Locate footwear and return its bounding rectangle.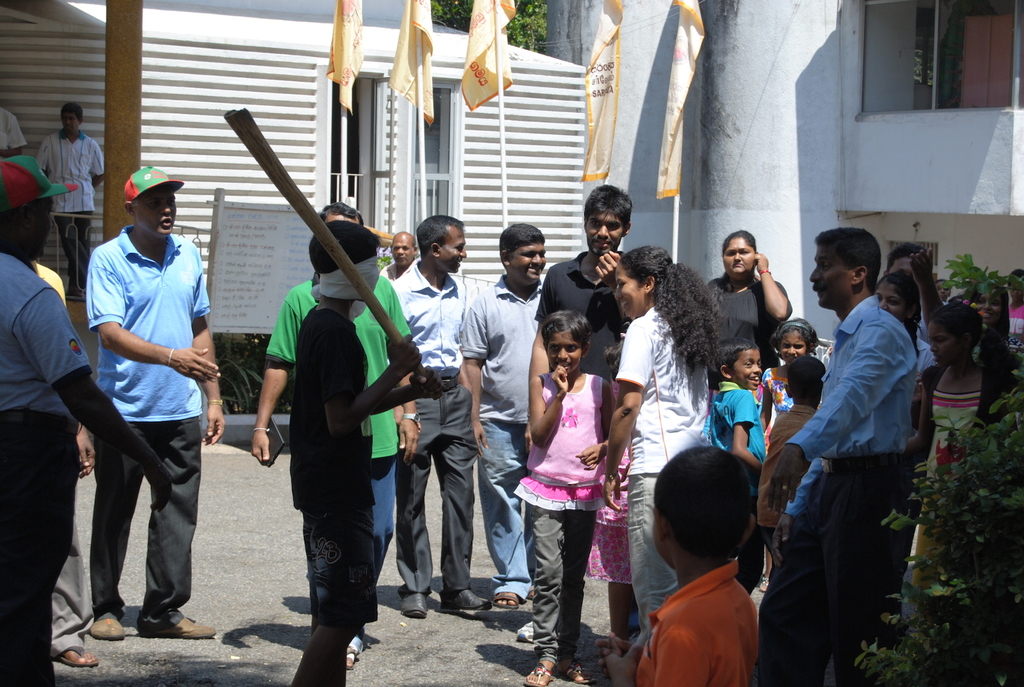
pyautogui.locateOnScreen(436, 590, 496, 611).
